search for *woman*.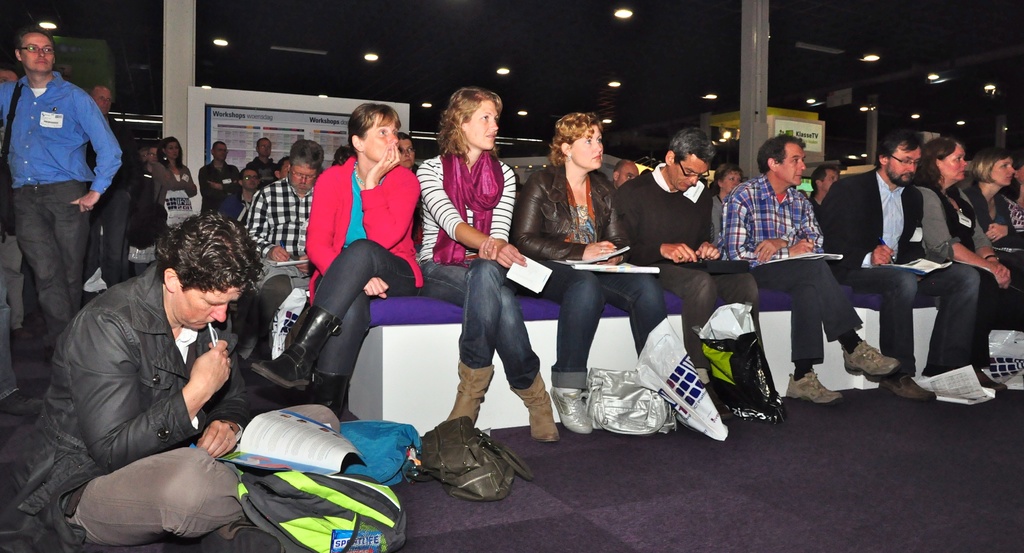
Found at (919, 133, 1023, 393).
